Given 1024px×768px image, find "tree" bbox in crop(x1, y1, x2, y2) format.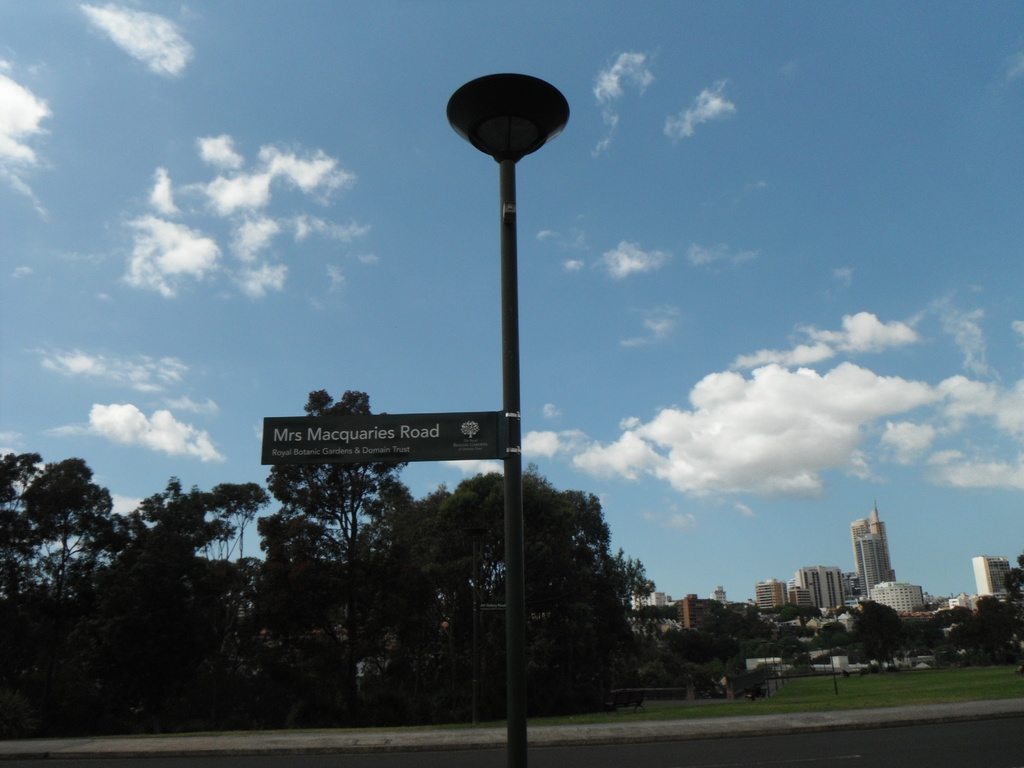
crop(1016, 554, 1023, 569).
